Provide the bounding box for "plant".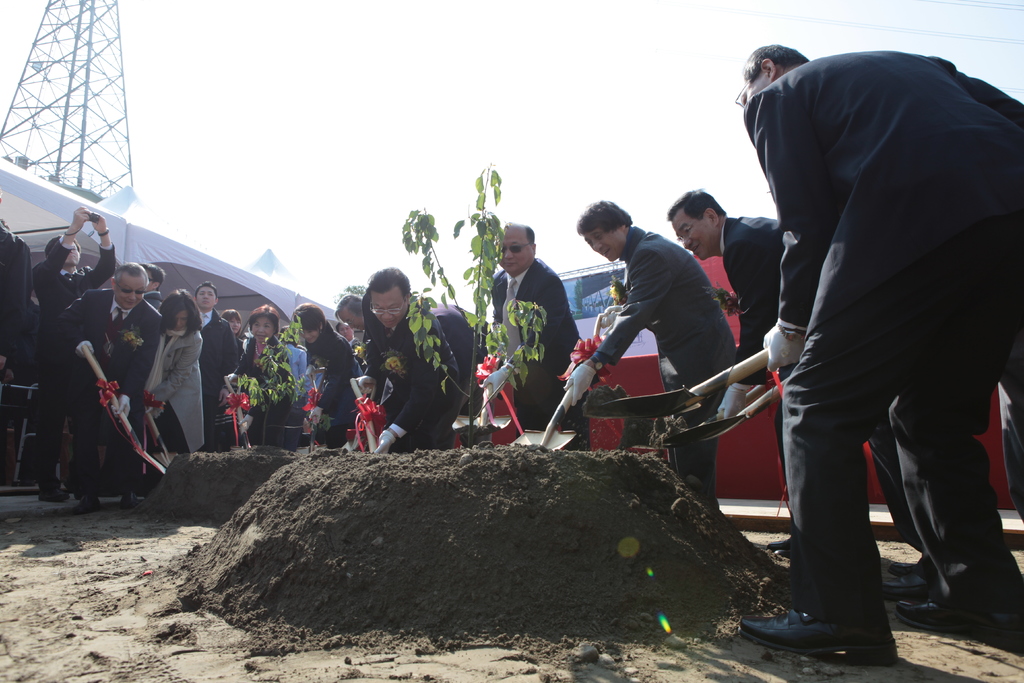
box(403, 164, 550, 456).
